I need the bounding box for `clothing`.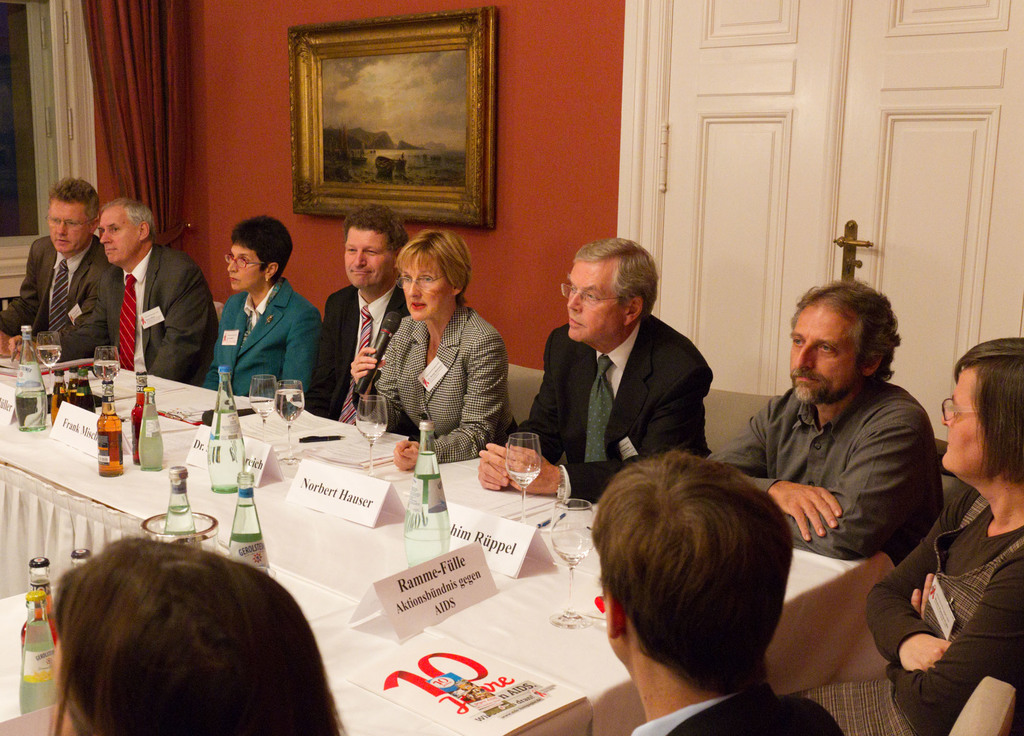
Here it is: region(351, 305, 509, 461).
